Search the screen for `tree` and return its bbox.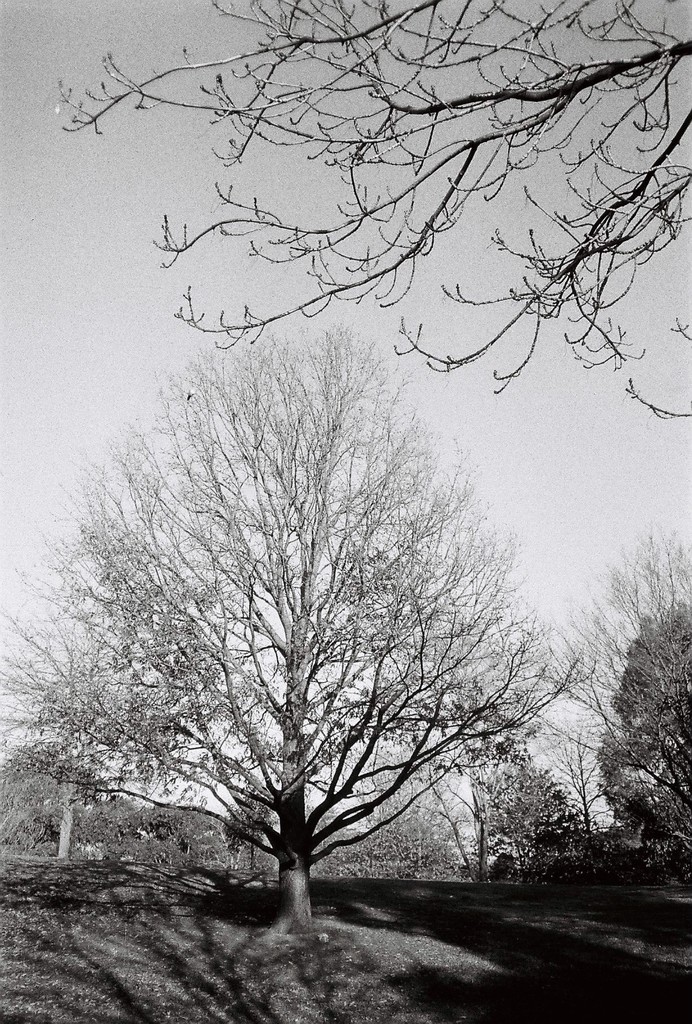
Found: 595/596/691/877.
